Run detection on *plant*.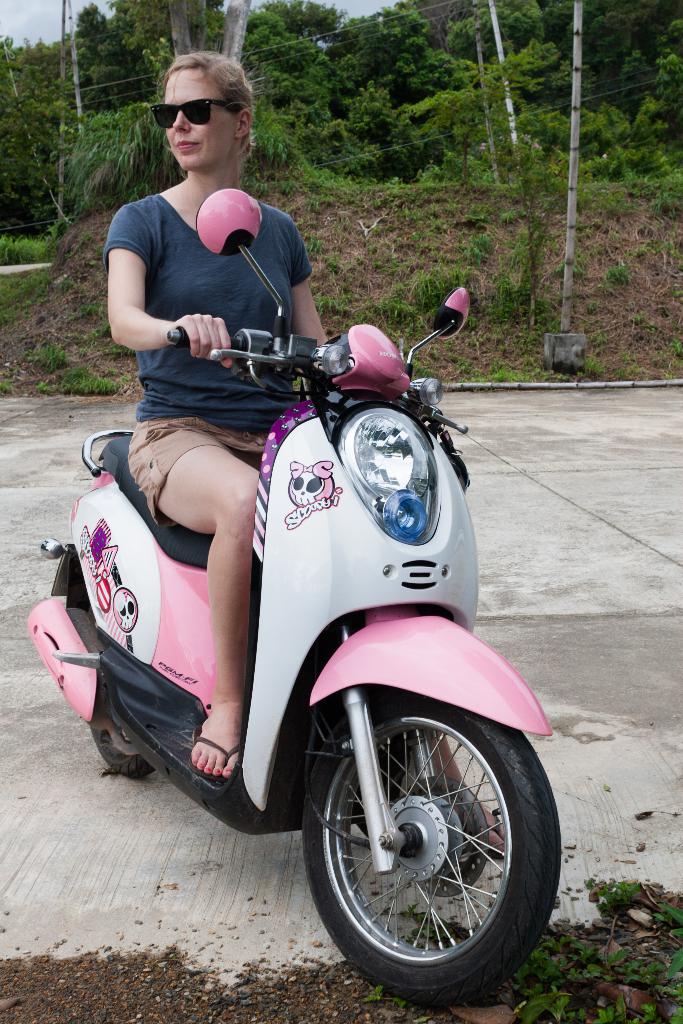
Result: box(616, 367, 632, 381).
